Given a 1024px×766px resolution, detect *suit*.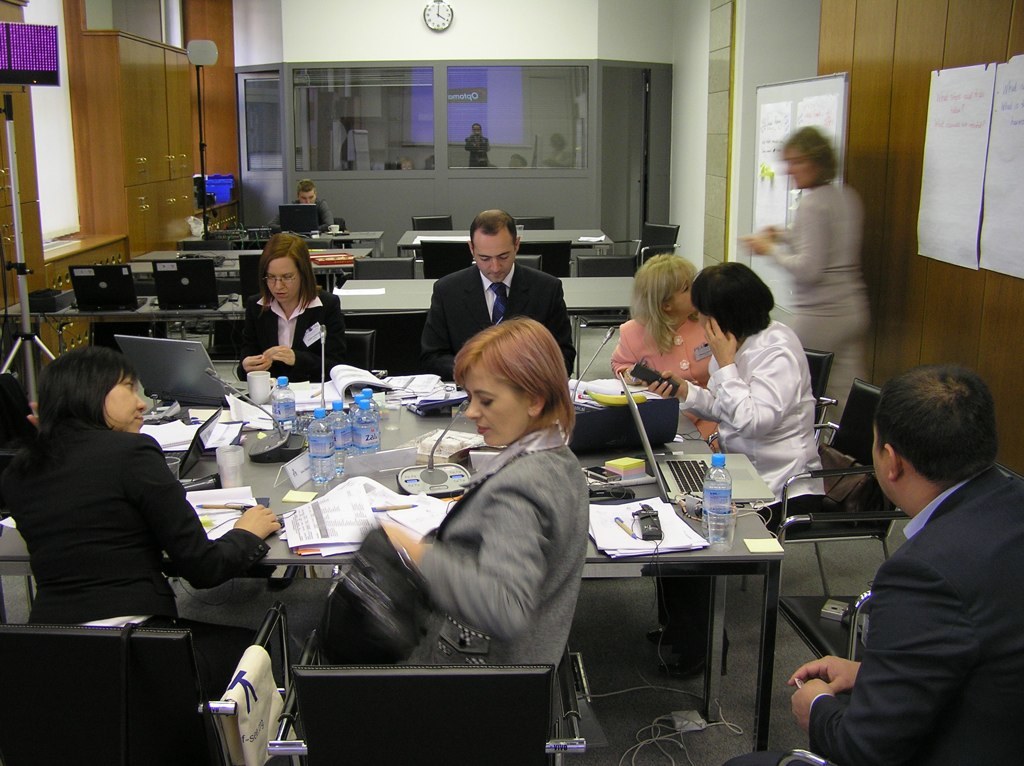
424, 230, 579, 352.
